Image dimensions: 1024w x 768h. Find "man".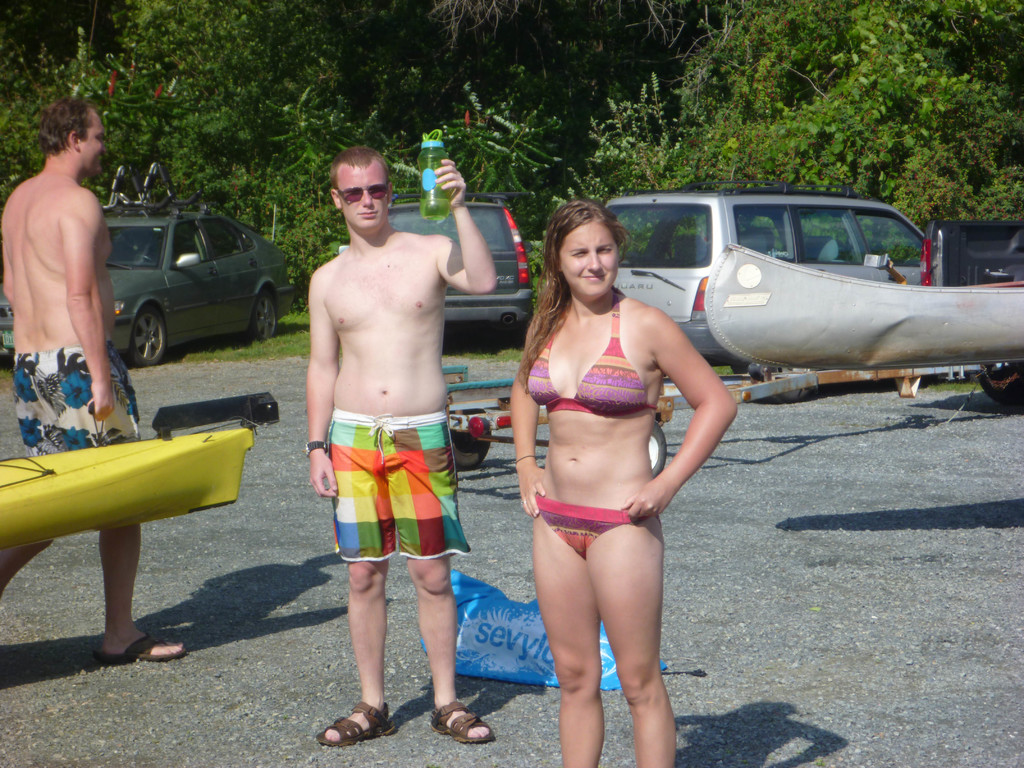
290 149 472 753.
